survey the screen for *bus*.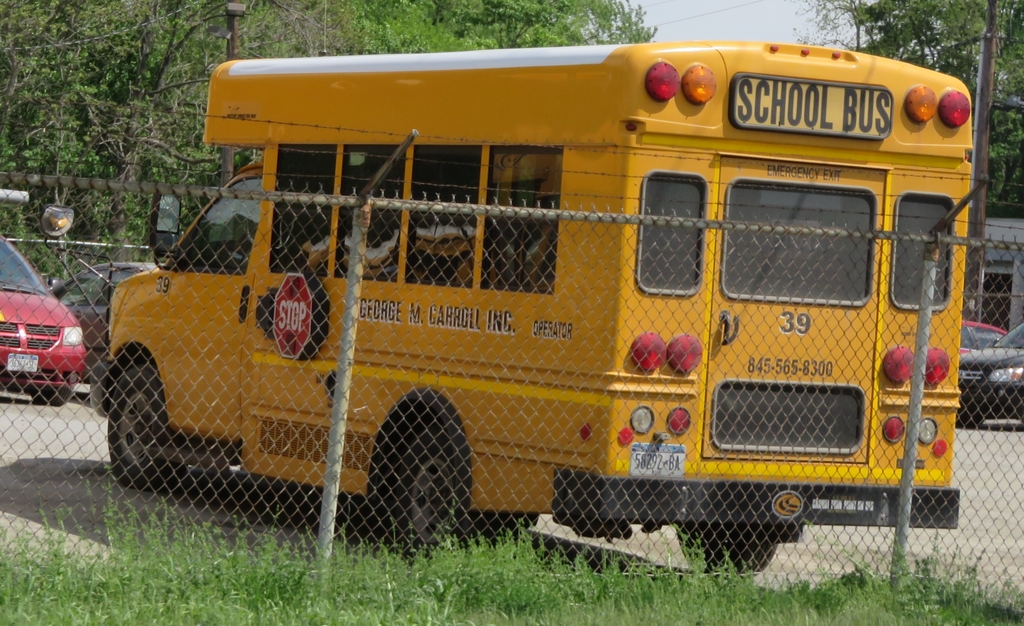
Survey found: x1=36, y1=40, x2=963, y2=579.
